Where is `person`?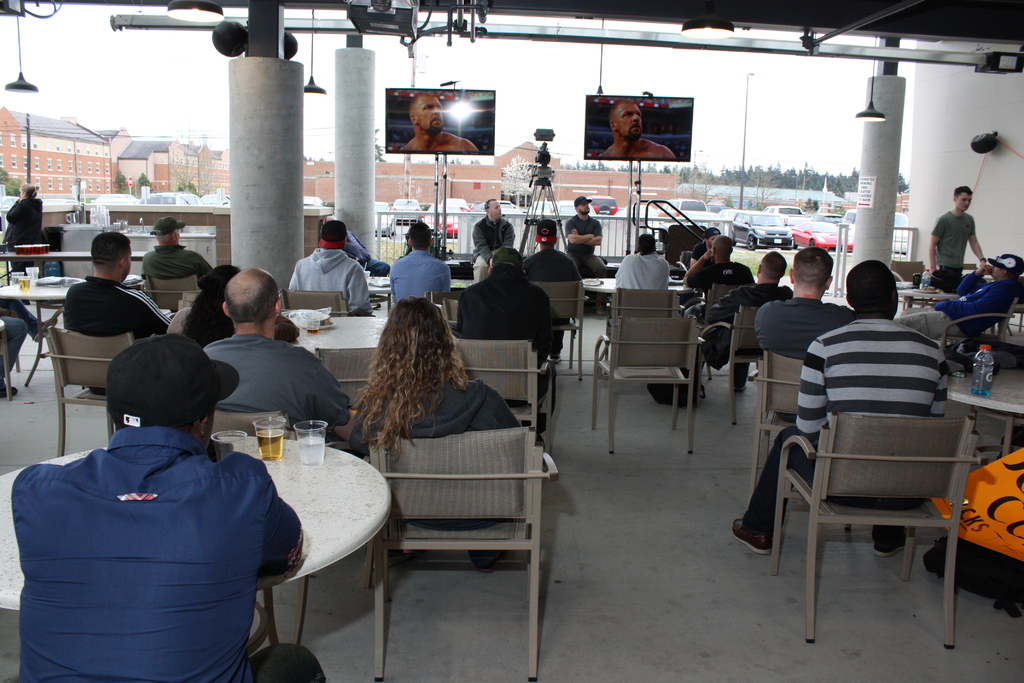
<region>603, 244, 669, 300</region>.
